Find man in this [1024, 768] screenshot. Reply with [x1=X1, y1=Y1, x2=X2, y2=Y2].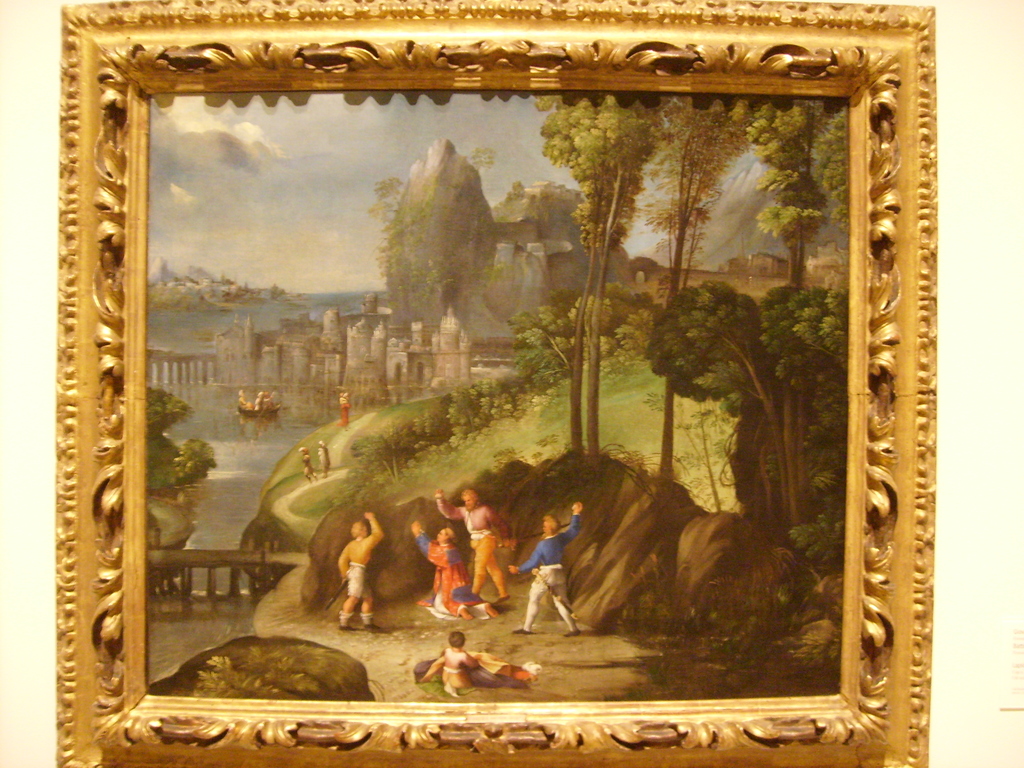
[x1=435, y1=485, x2=513, y2=604].
